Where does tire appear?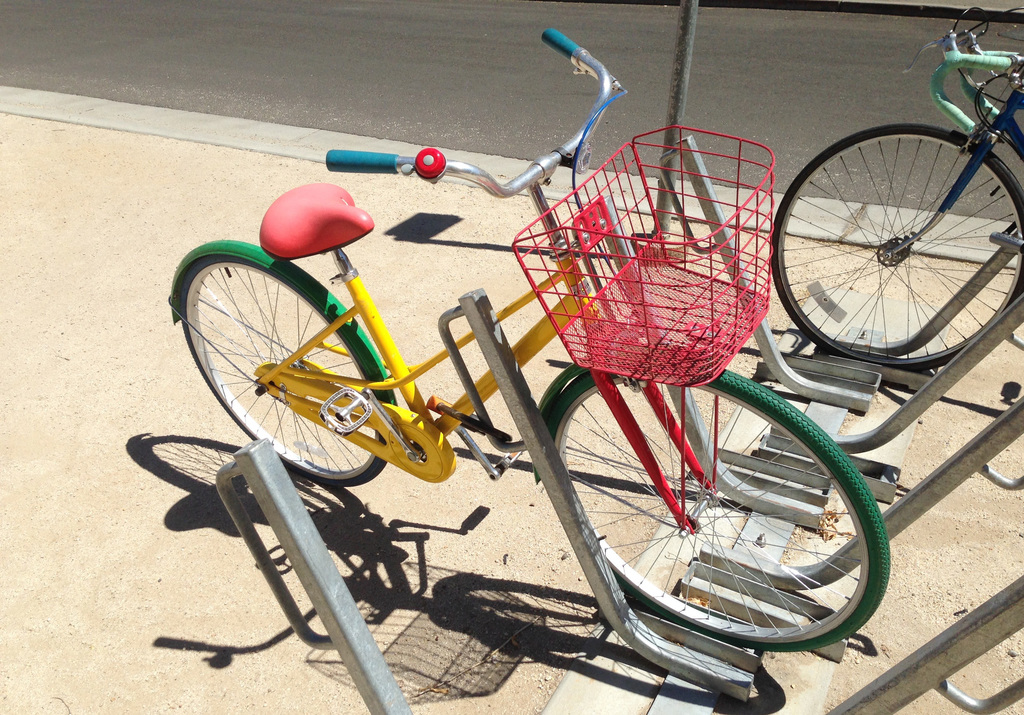
Appears at l=177, t=238, r=387, b=489.
